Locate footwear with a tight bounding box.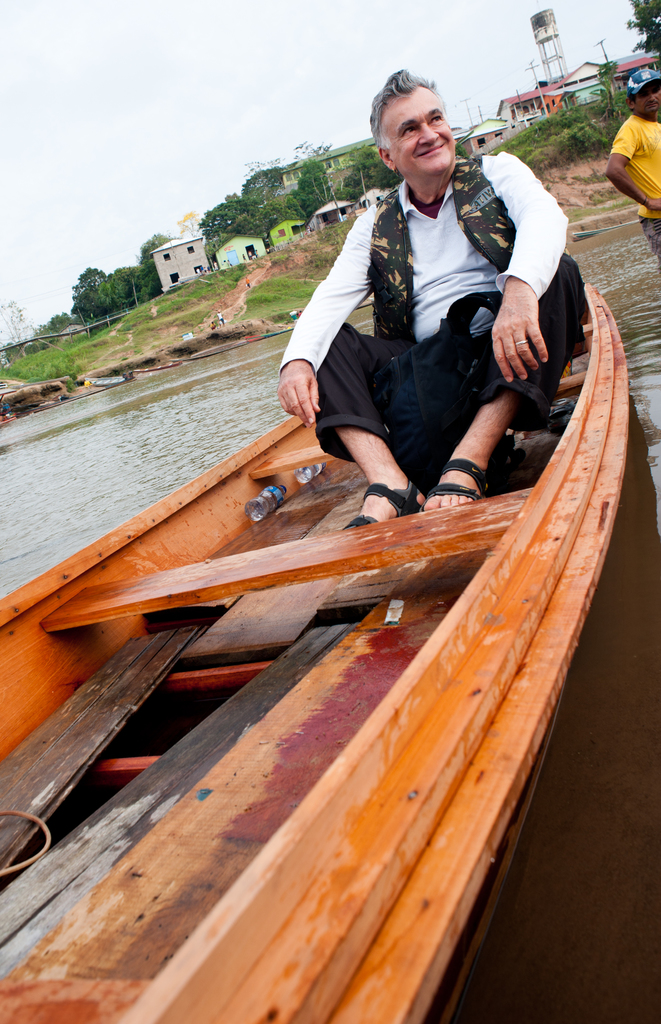
box(419, 454, 491, 508).
